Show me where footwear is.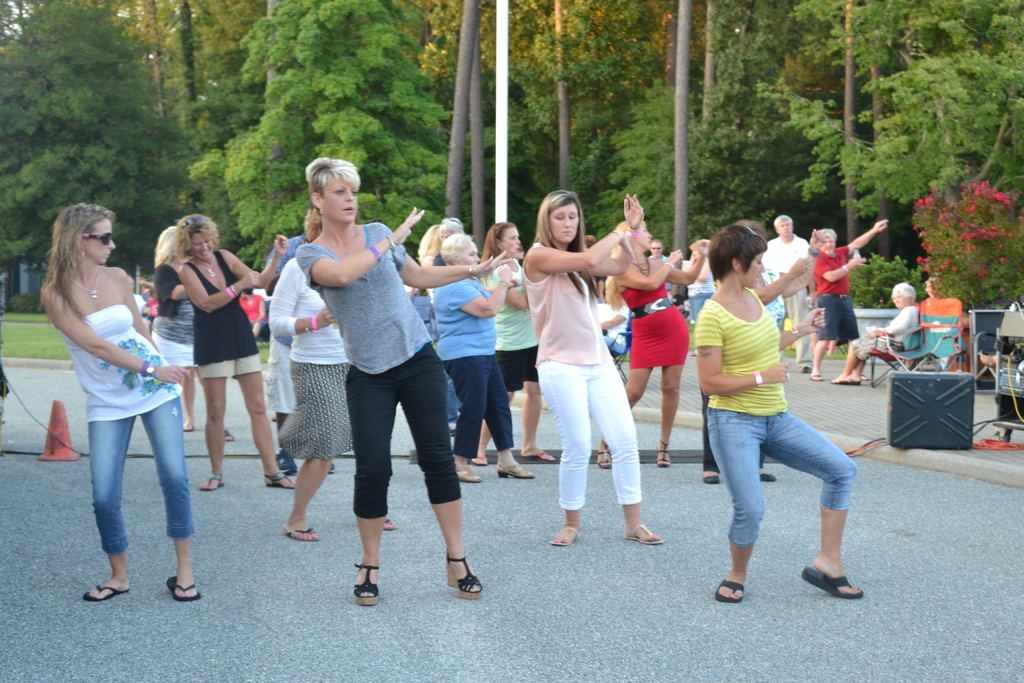
footwear is at 227,432,230,446.
